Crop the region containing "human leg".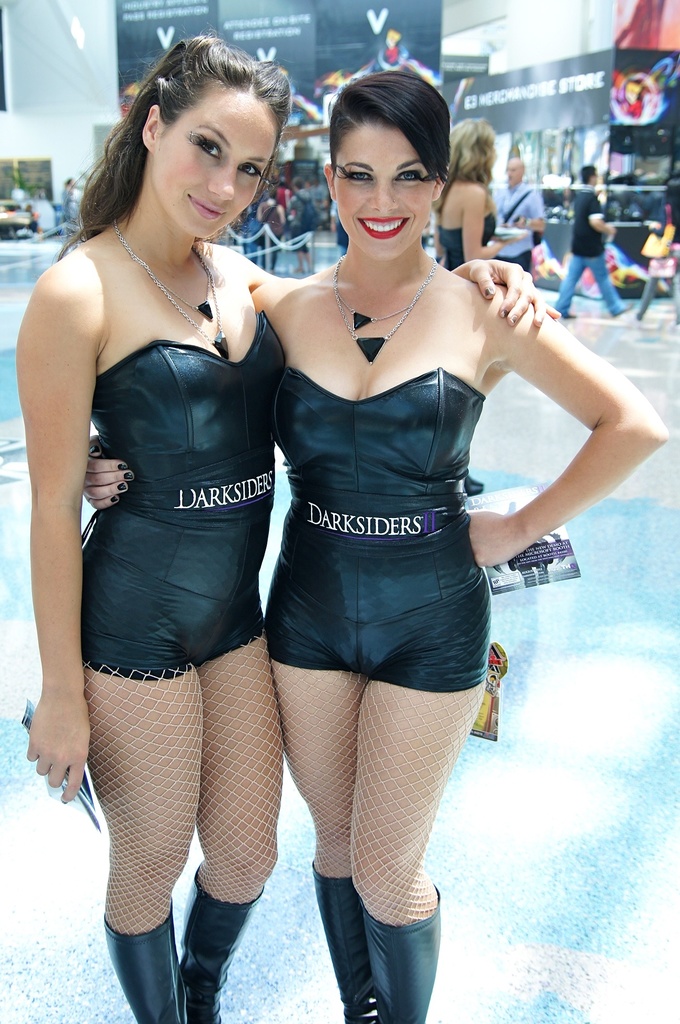
Crop region: bbox=(187, 619, 285, 1023).
